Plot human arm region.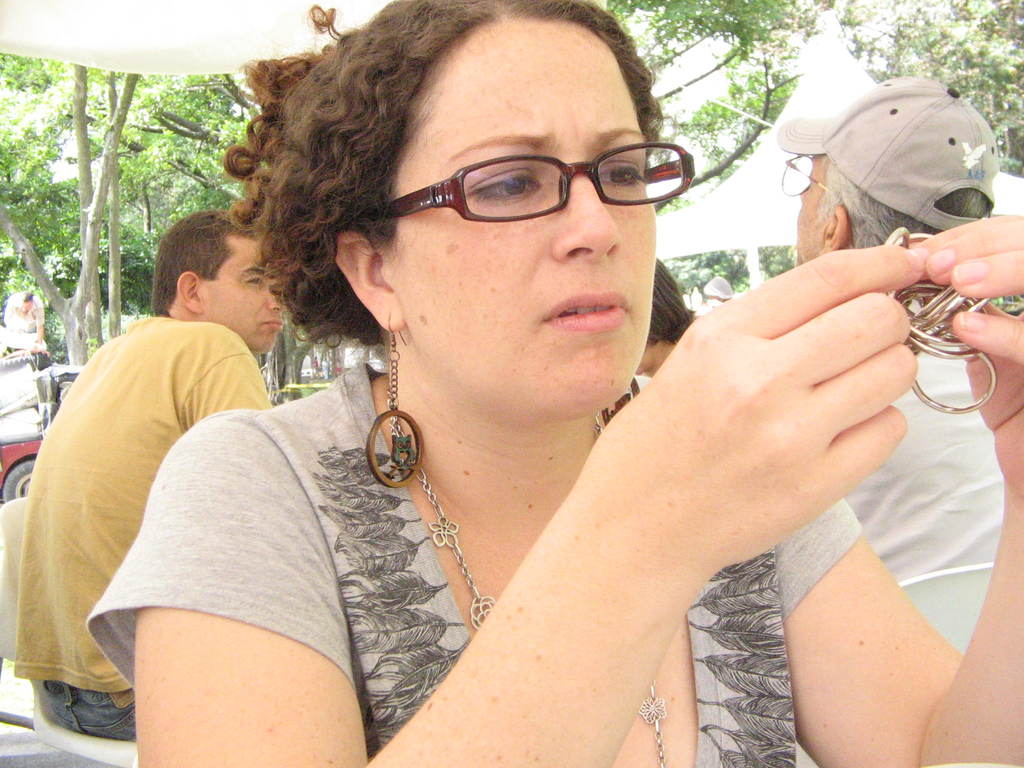
Plotted at [left=32, top=301, right=45, bottom=352].
